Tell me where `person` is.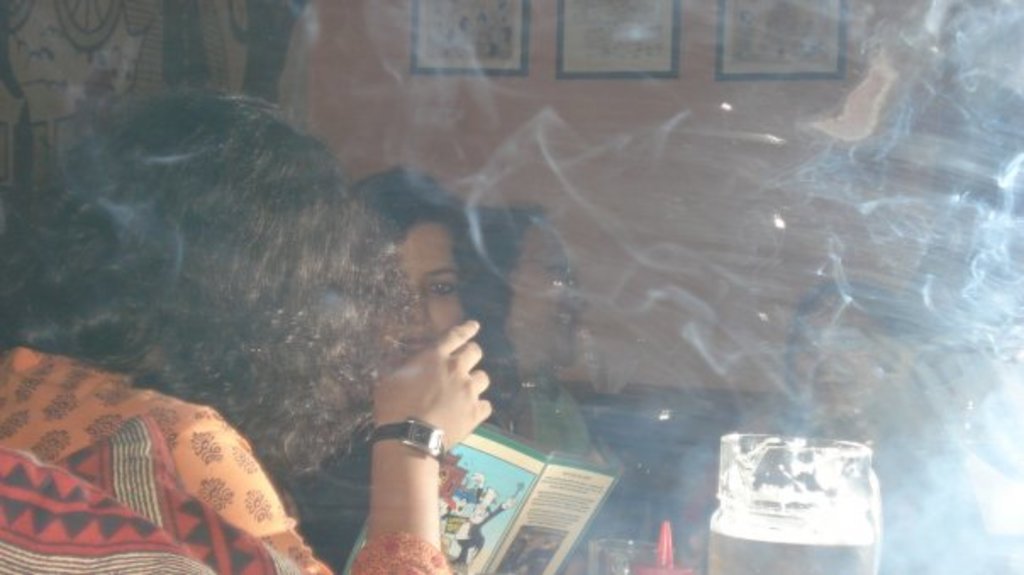
`person` is at (285,170,659,573).
